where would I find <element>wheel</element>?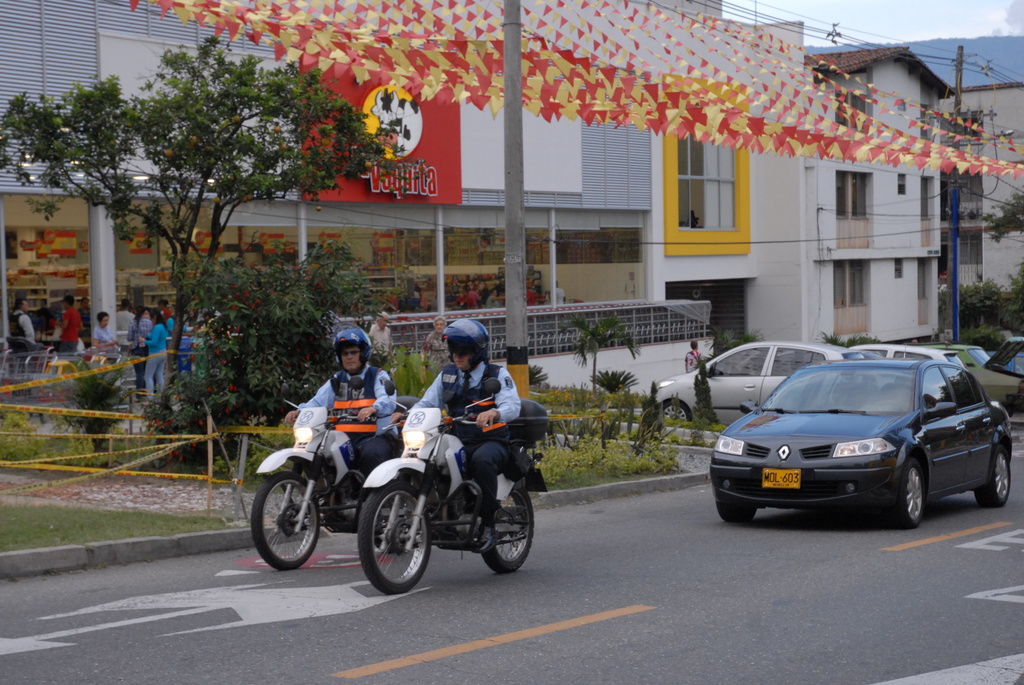
At <bbox>252, 468, 321, 572</bbox>.
